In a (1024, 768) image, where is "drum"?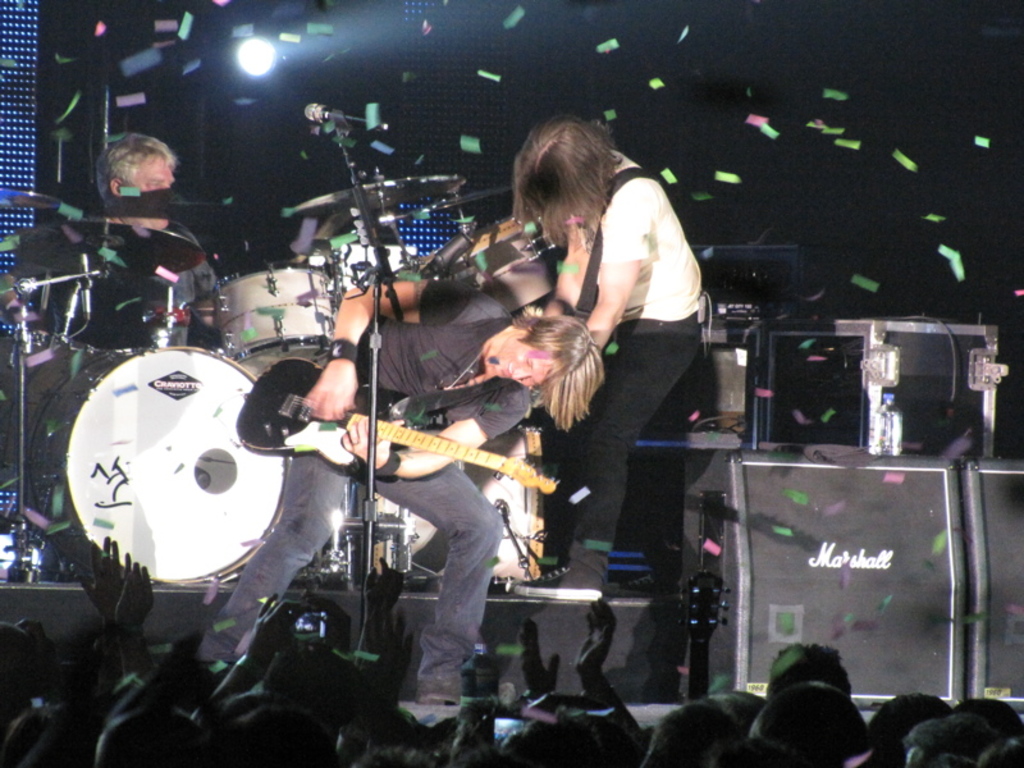
(left=378, top=421, right=539, bottom=586).
